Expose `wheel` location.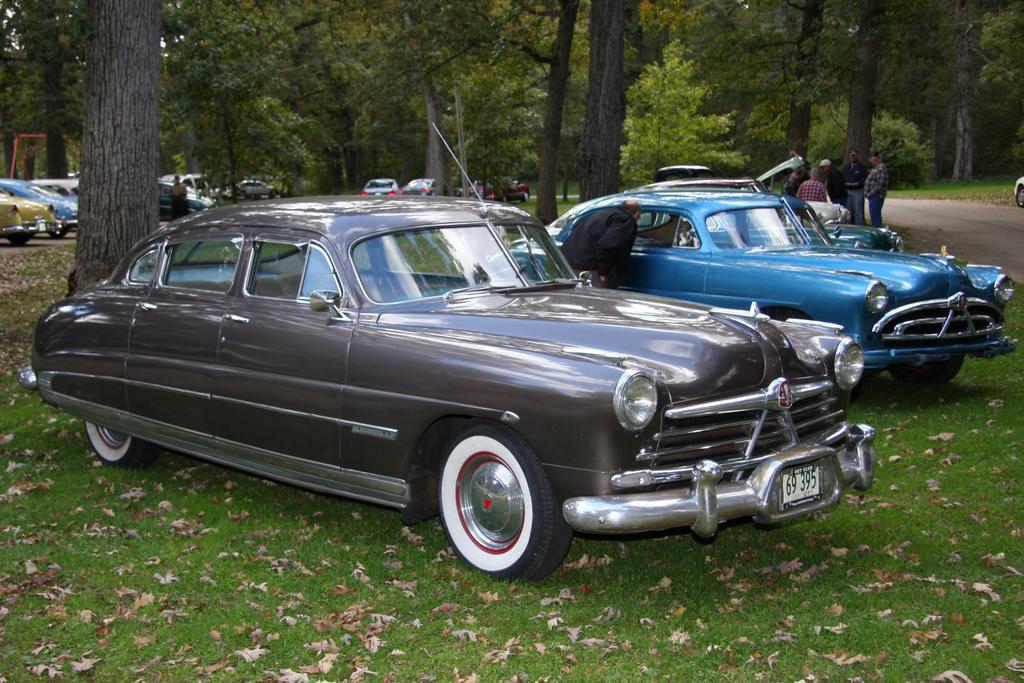
Exposed at l=887, t=357, r=959, b=390.
